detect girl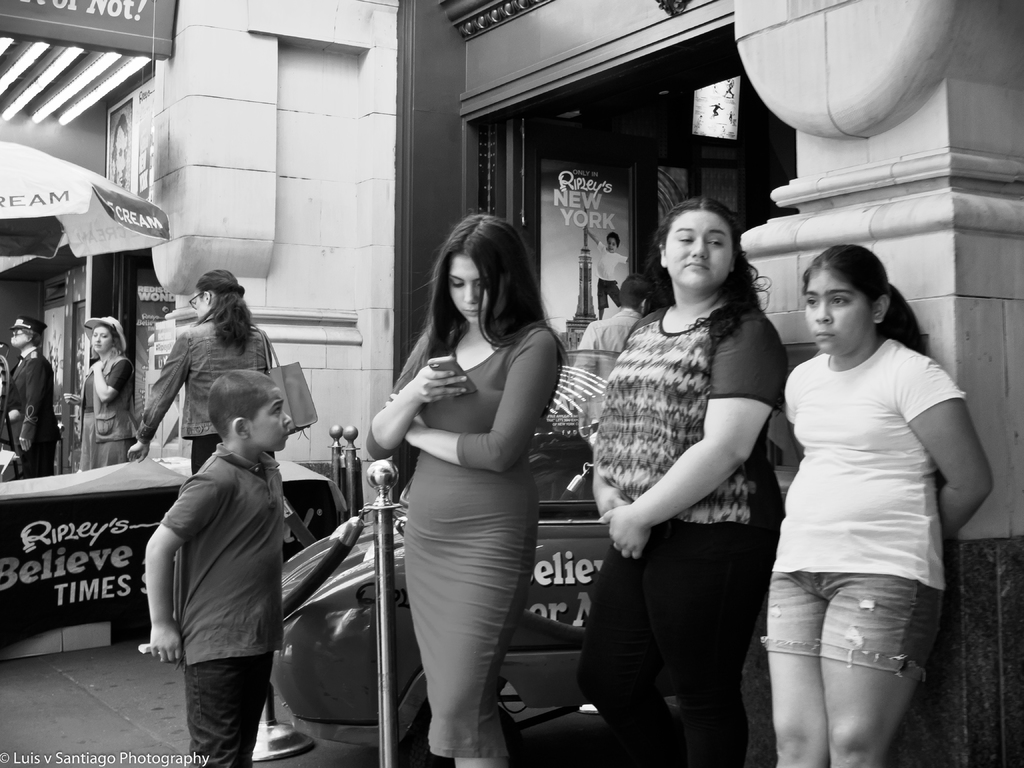
crop(65, 317, 139, 474)
